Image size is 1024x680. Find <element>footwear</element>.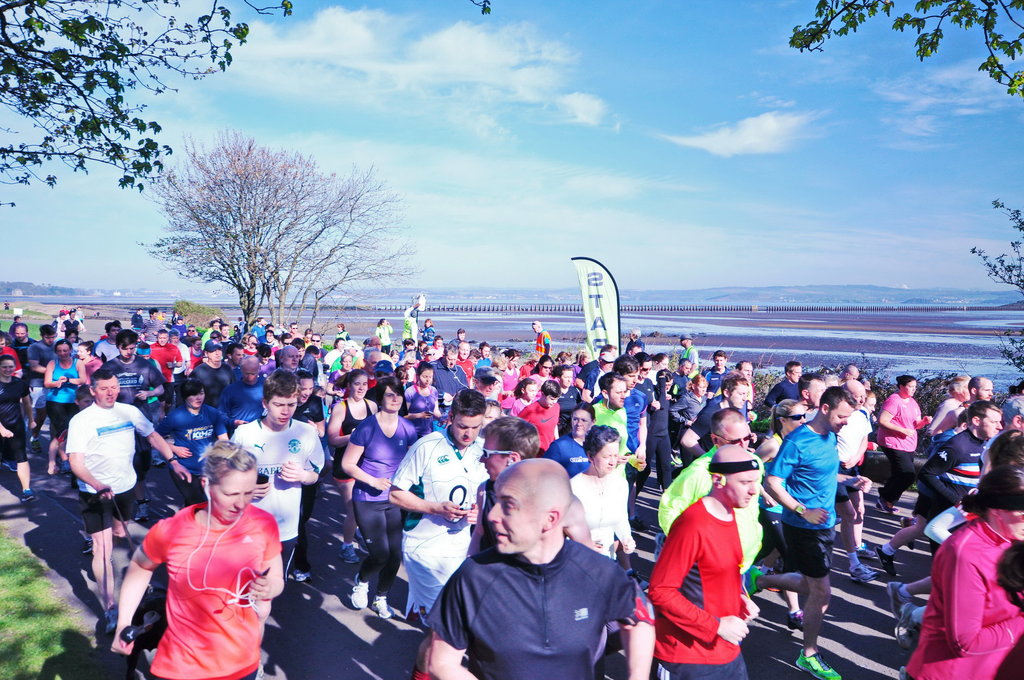
20, 486, 36, 501.
